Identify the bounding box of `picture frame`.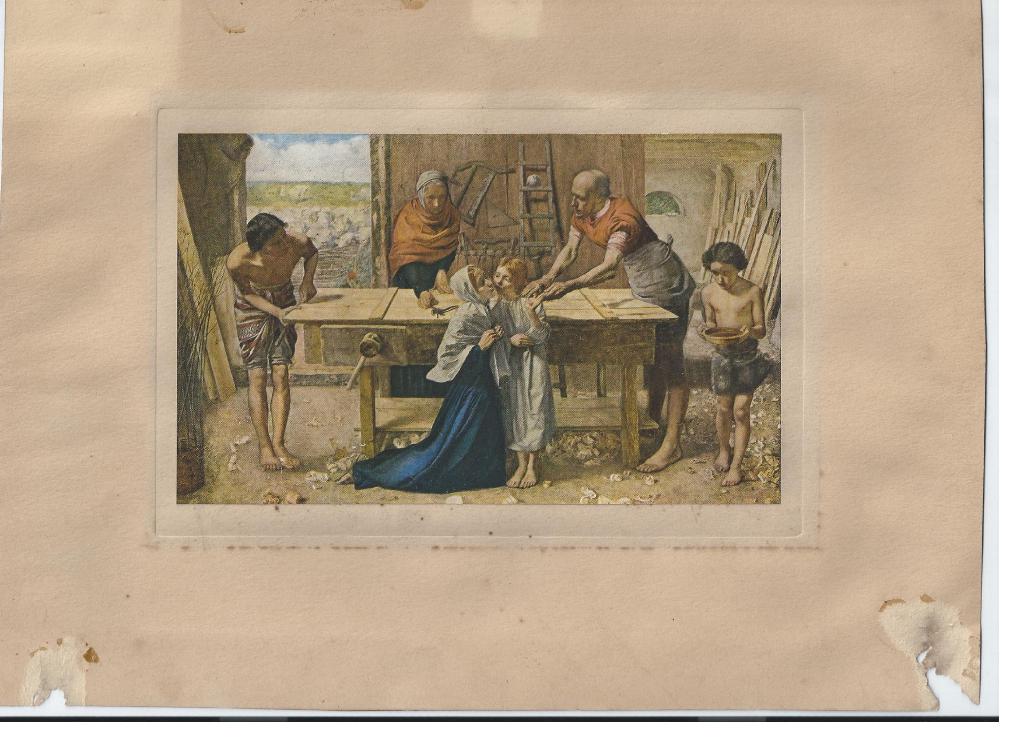
bbox=(176, 135, 788, 505).
